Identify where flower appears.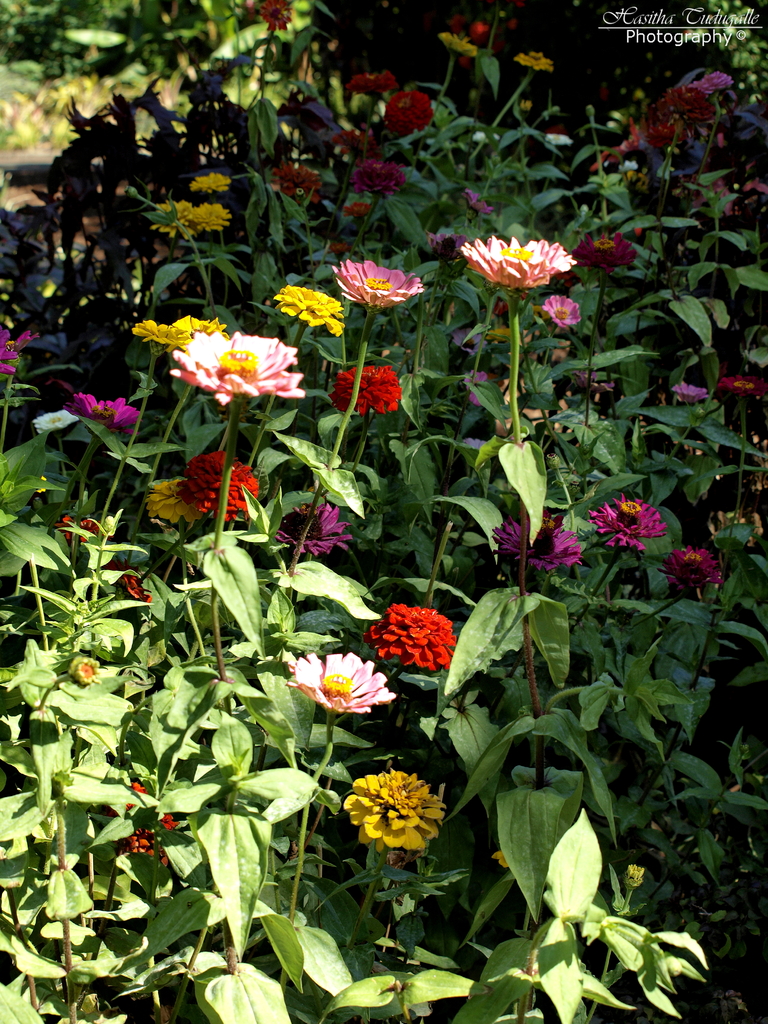
Appears at BBox(52, 512, 102, 540).
